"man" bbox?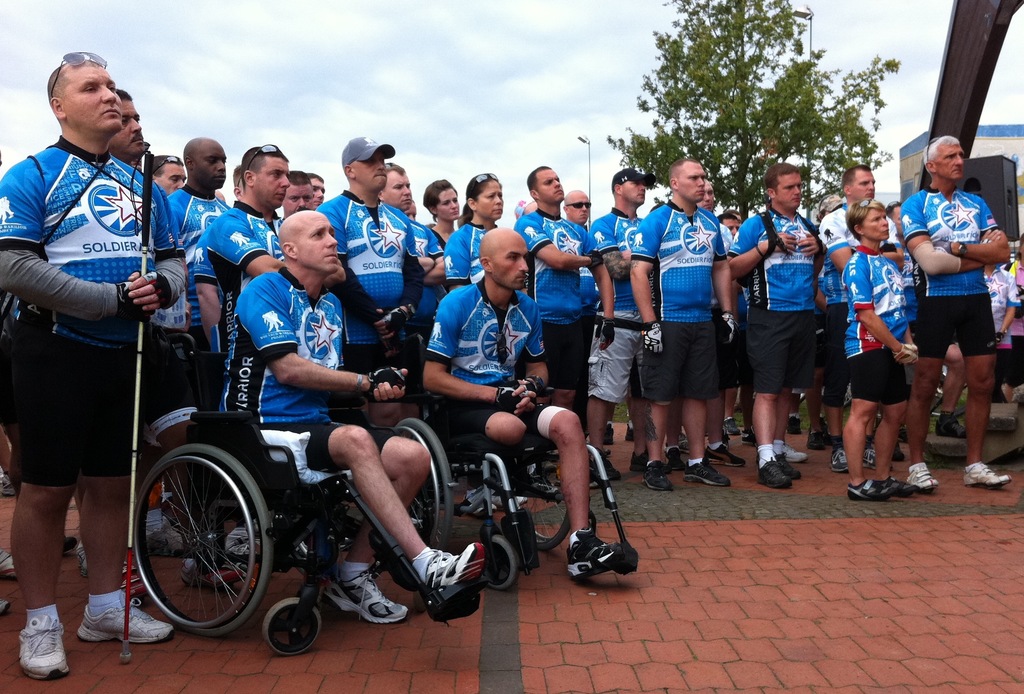
bbox=(870, 113, 1003, 470)
